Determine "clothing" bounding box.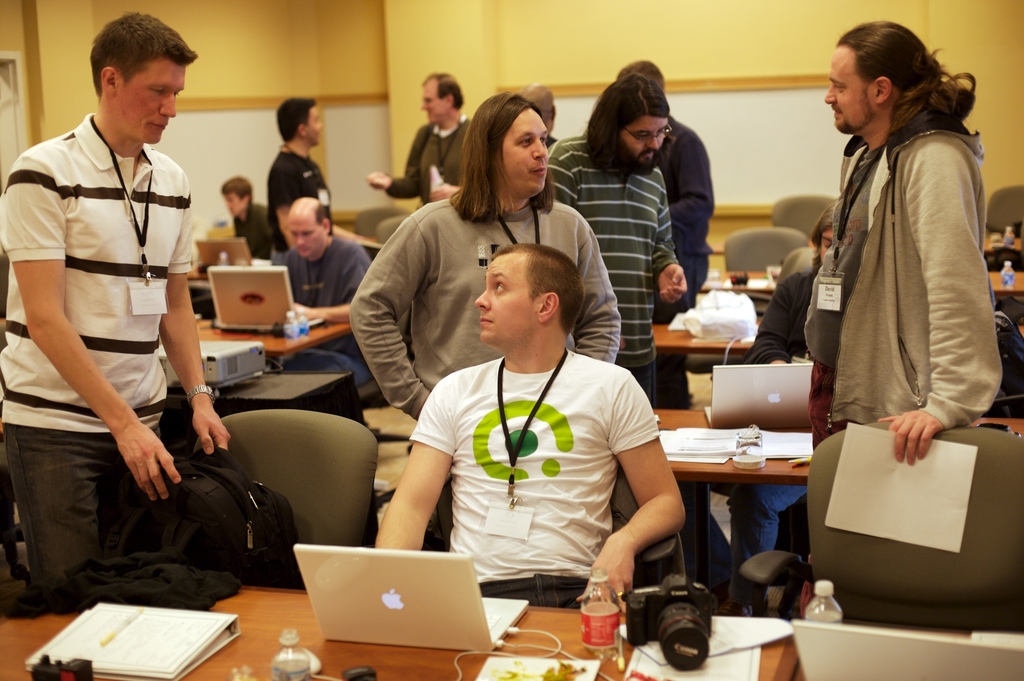
Determined: bbox=(234, 199, 265, 261).
